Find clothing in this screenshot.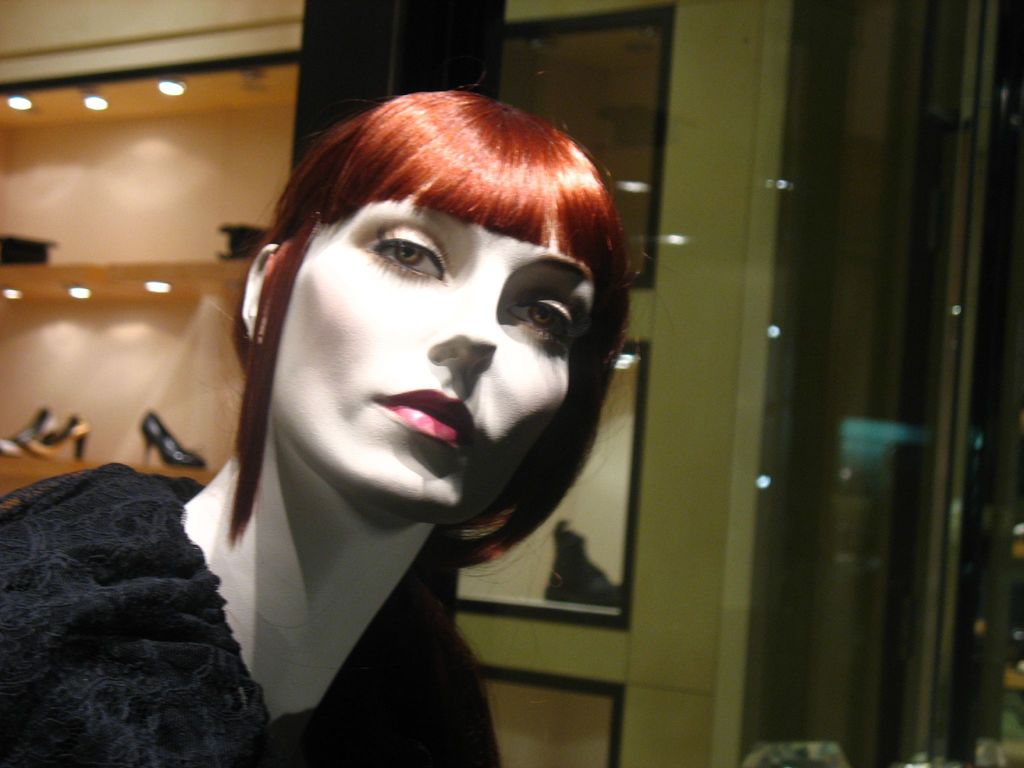
The bounding box for clothing is 0 461 503 767.
